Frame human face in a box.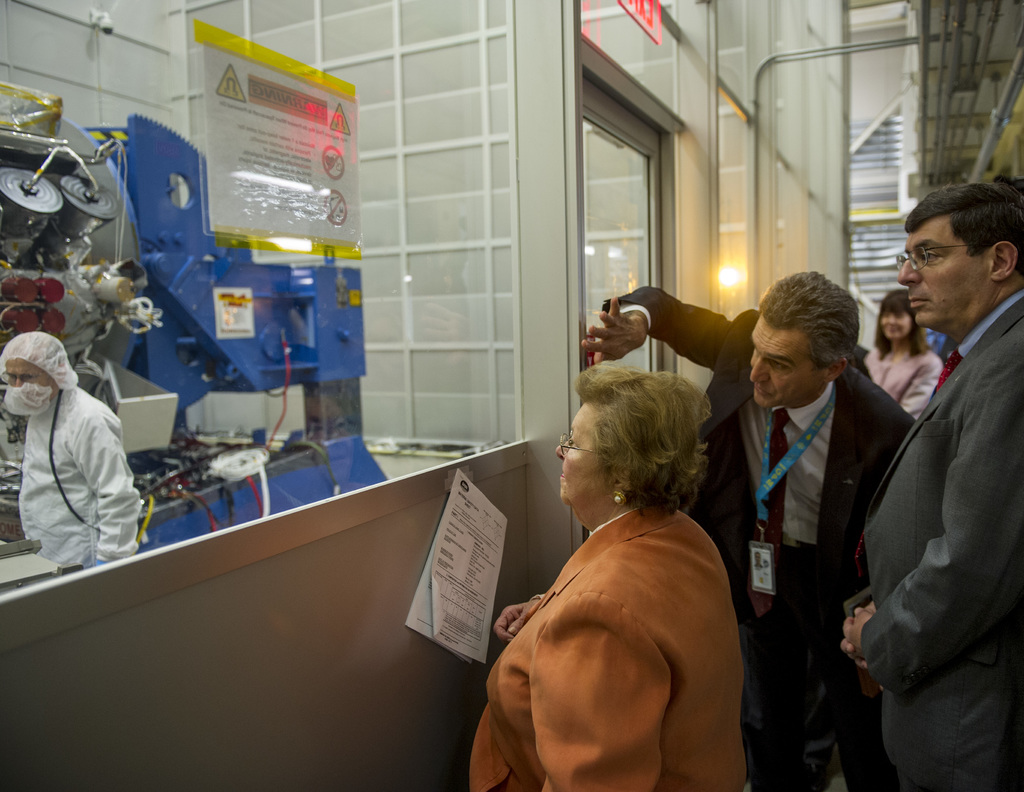
{"left": 748, "top": 322, "right": 815, "bottom": 411}.
